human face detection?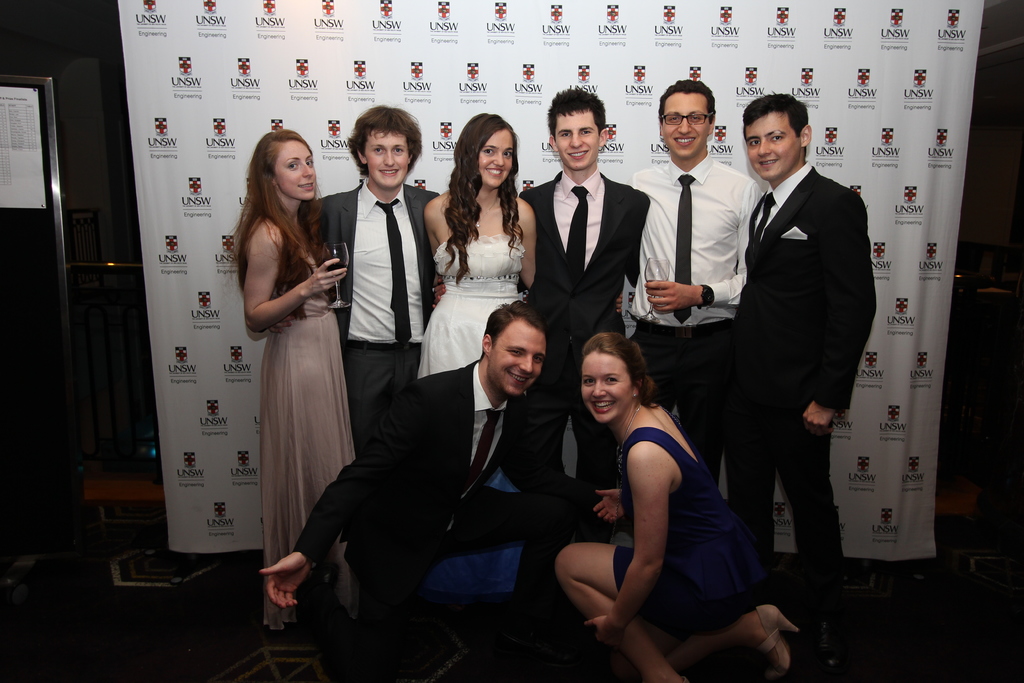
box(662, 91, 706, 158)
